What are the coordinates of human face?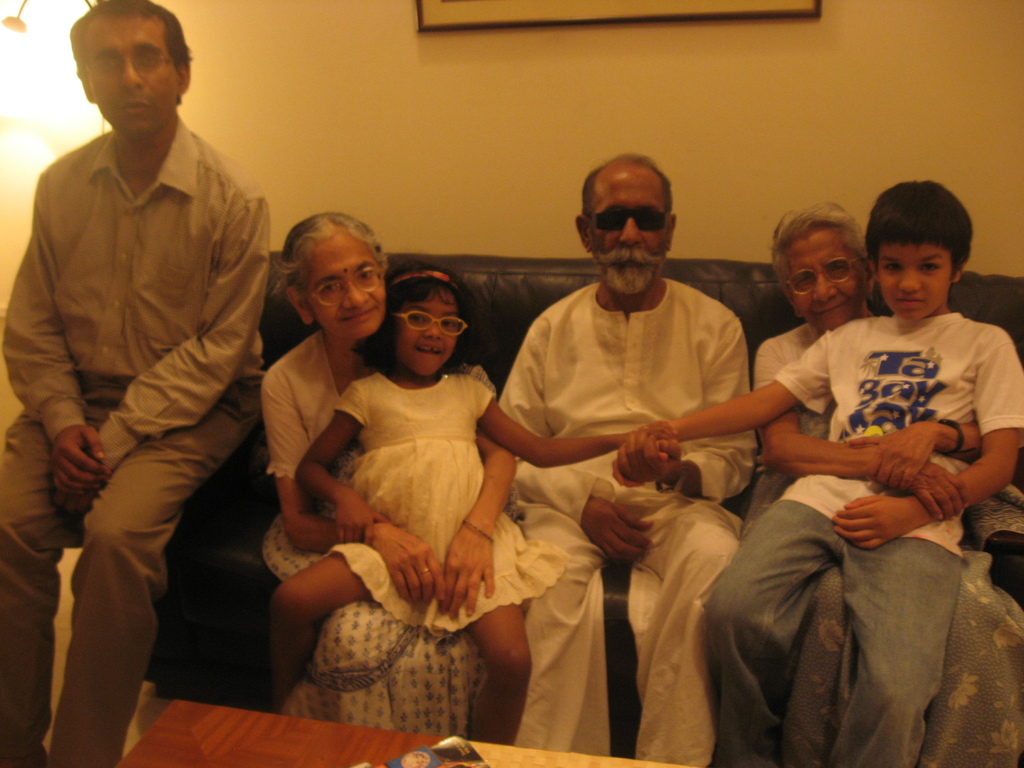
select_region(391, 291, 459, 378).
